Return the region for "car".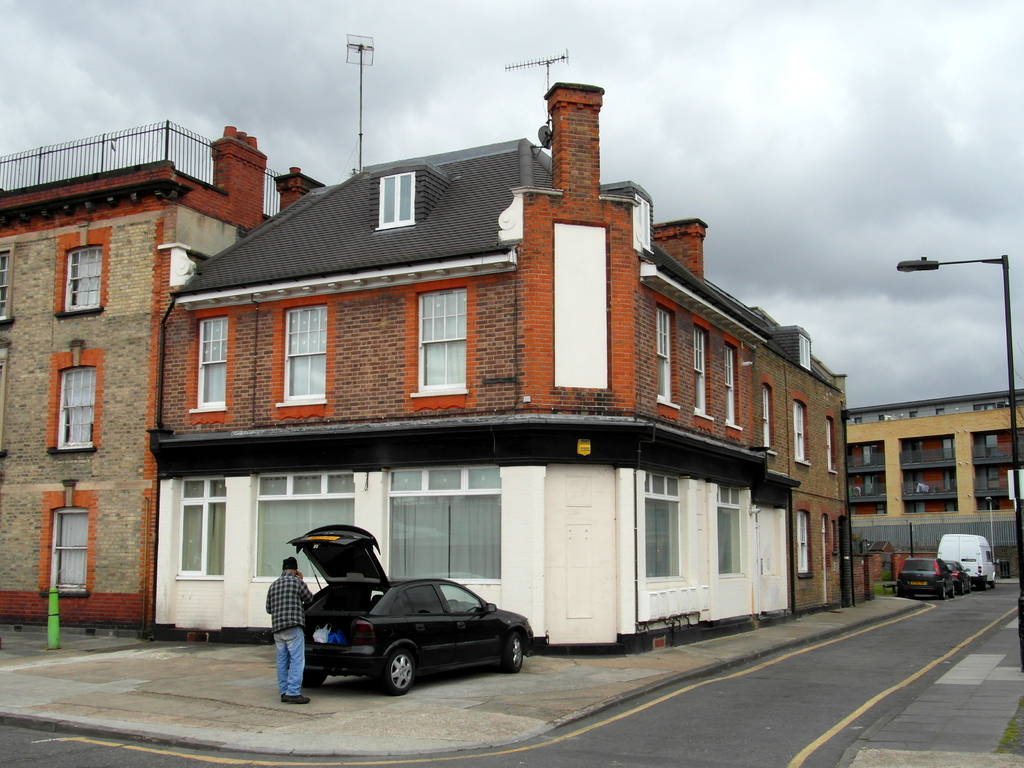
box=[895, 554, 959, 600].
